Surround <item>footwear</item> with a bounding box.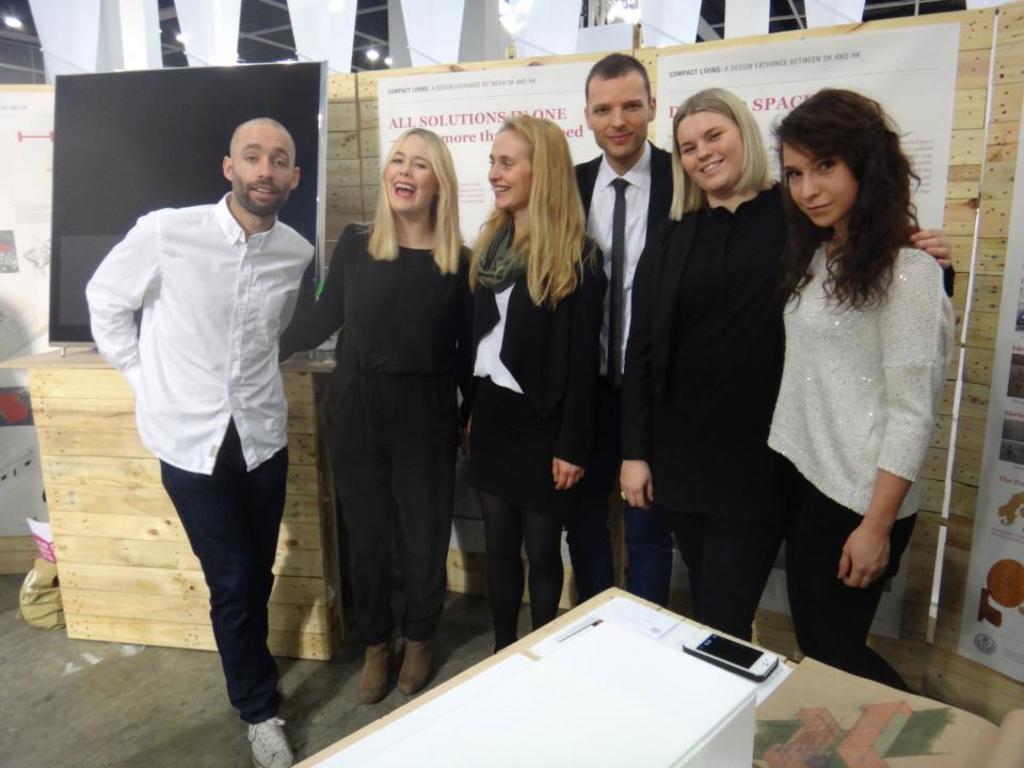
(x1=357, y1=640, x2=396, y2=702).
